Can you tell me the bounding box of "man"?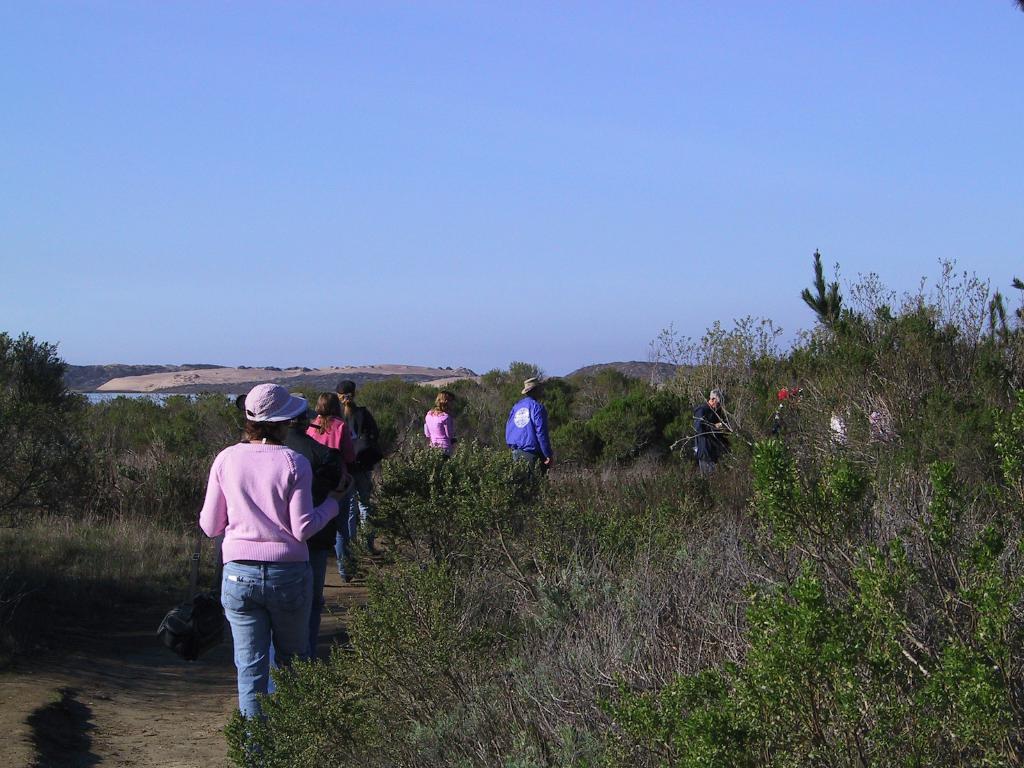
[left=324, top=378, right=383, bottom=547].
